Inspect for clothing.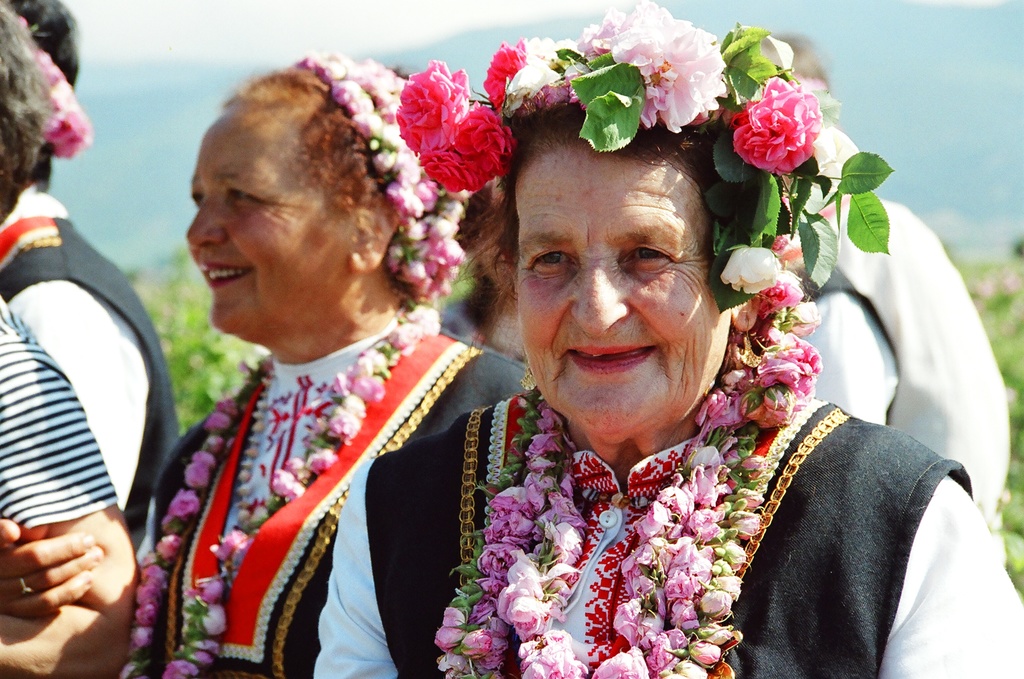
Inspection: 782/196/1012/533.
